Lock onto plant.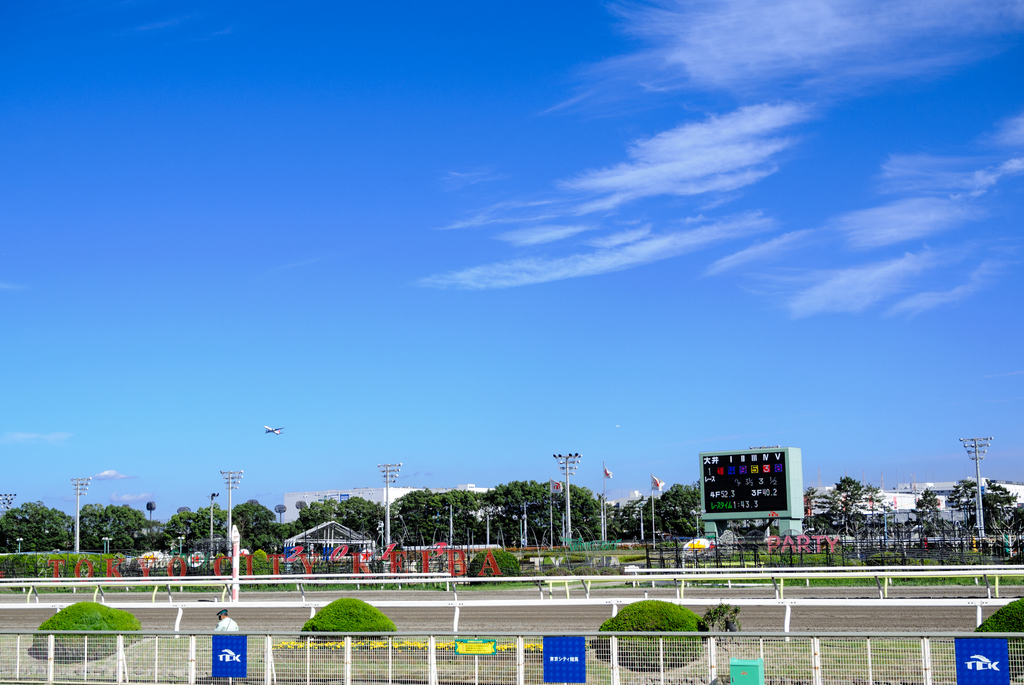
Locked: (296, 594, 399, 649).
